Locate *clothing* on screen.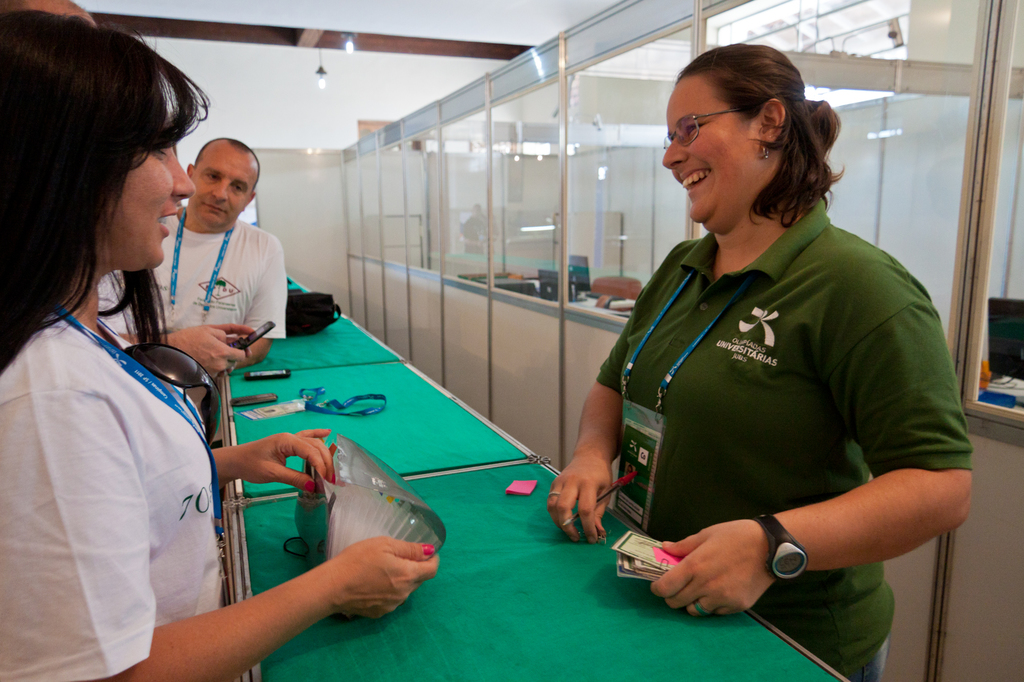
On screen at {"x1": 0, "y1": 313, "x2": 225, "y2": 681}.
